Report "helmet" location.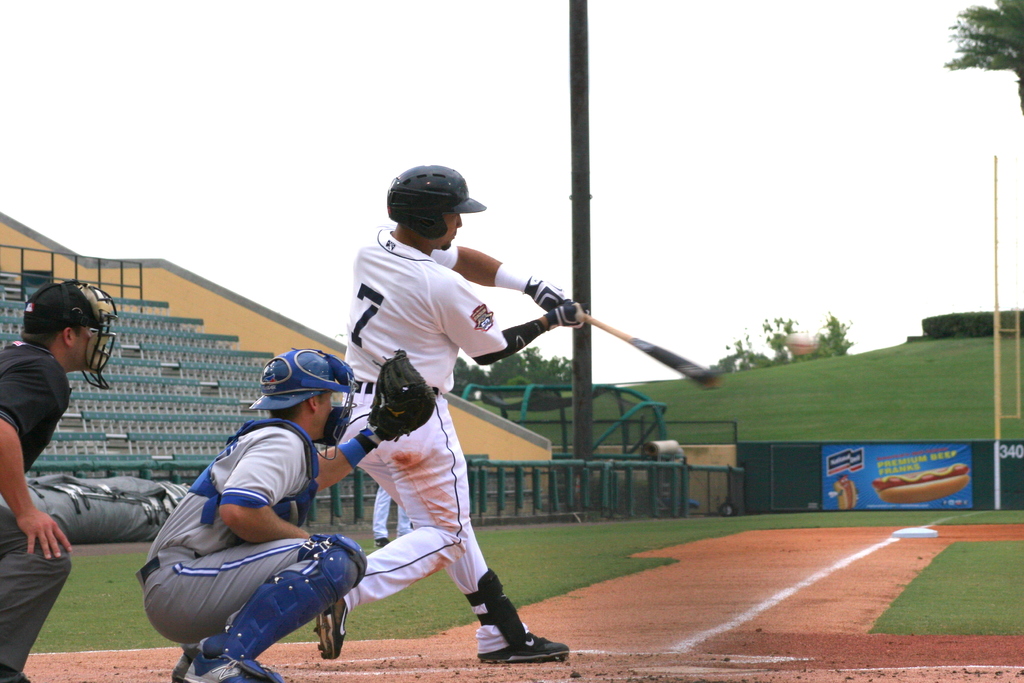
Report: [left=250, top=348, right=356, bottom=462].
